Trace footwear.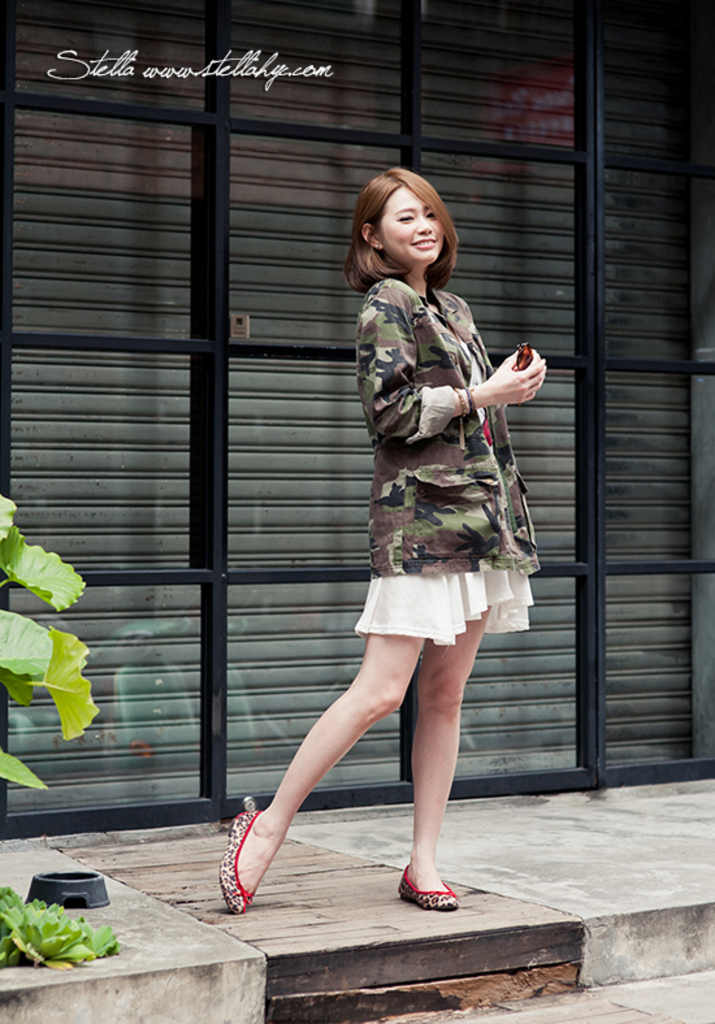
Traced to locate(399, 867, 465, 917).
